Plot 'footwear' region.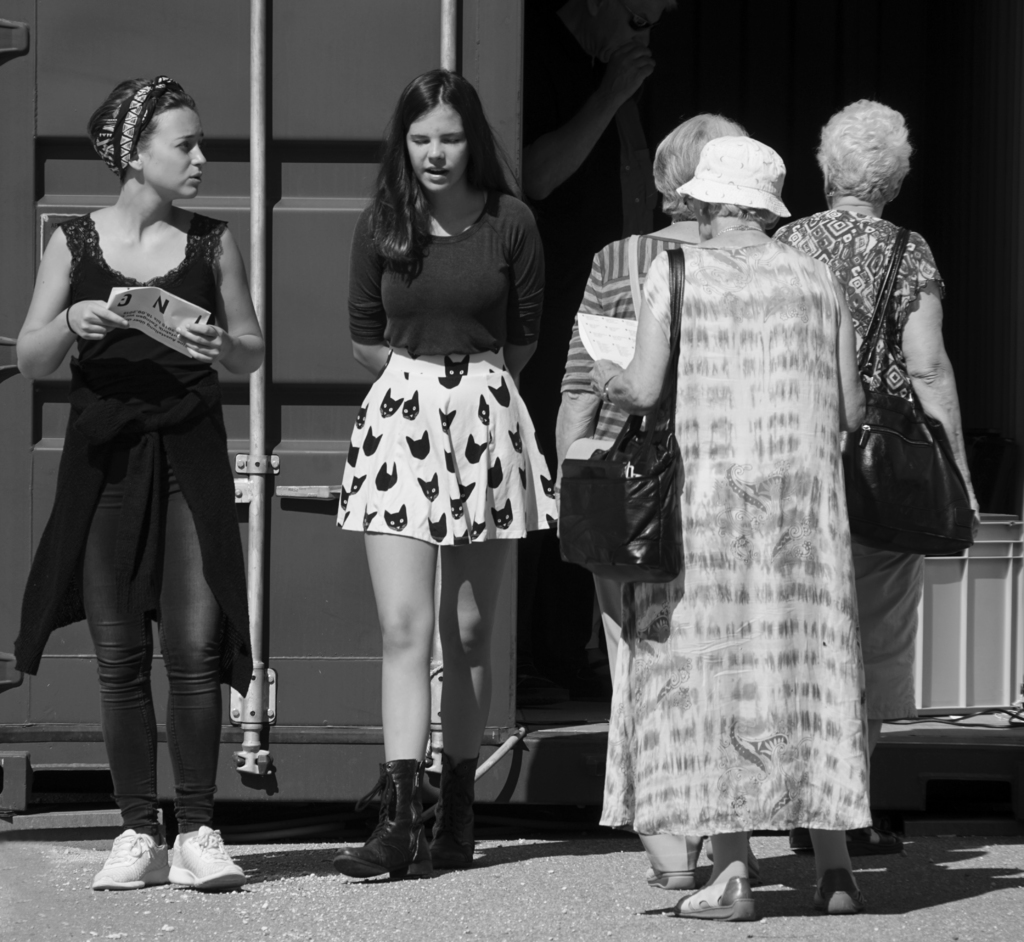
Plotted at x1=167, y1=828, x2=248, y2=892.
